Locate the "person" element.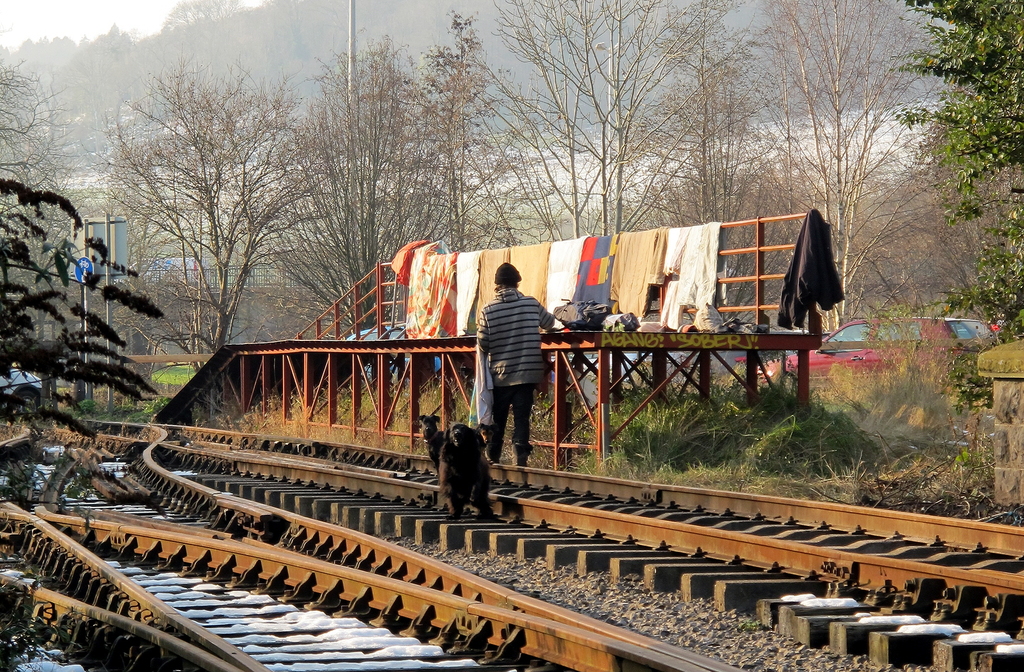
Element bbox: [476,258,556,468].
